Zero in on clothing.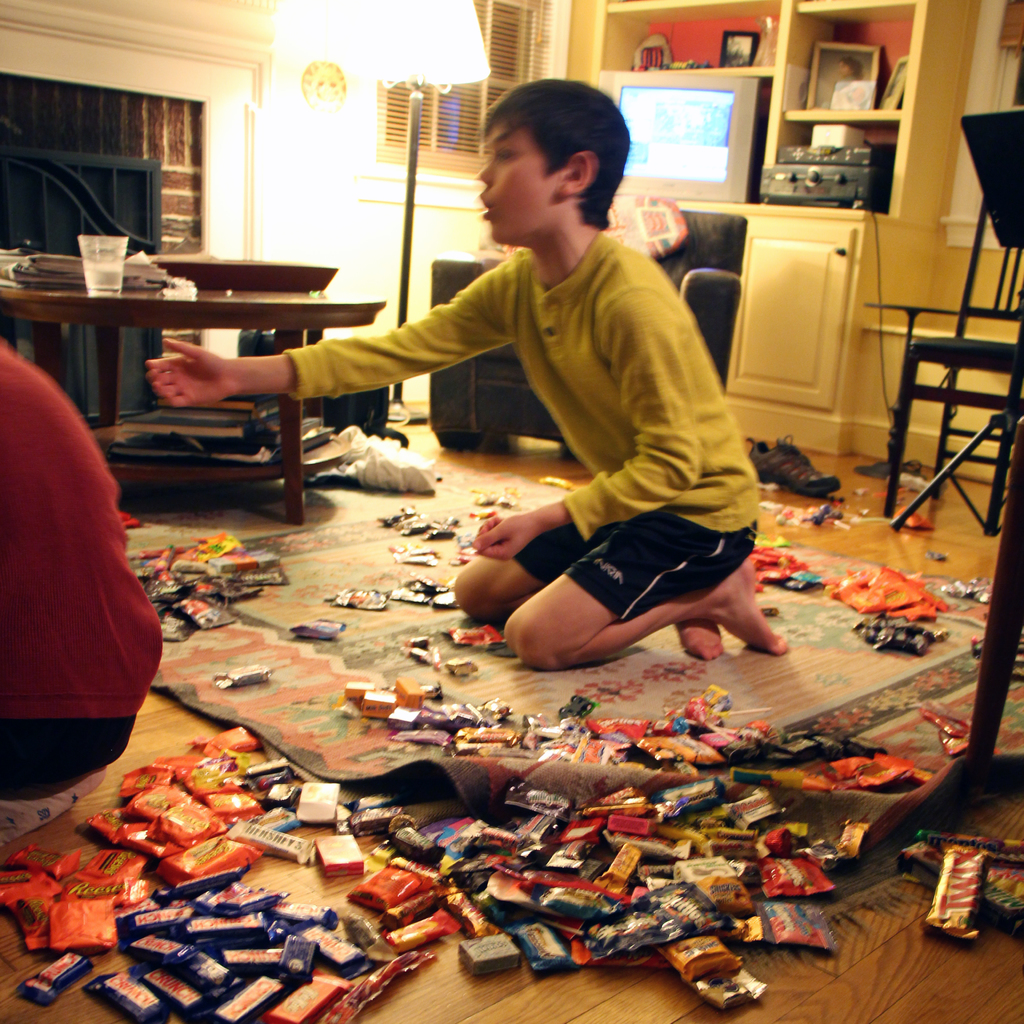
Zeroed in: [280,218,756,622].
